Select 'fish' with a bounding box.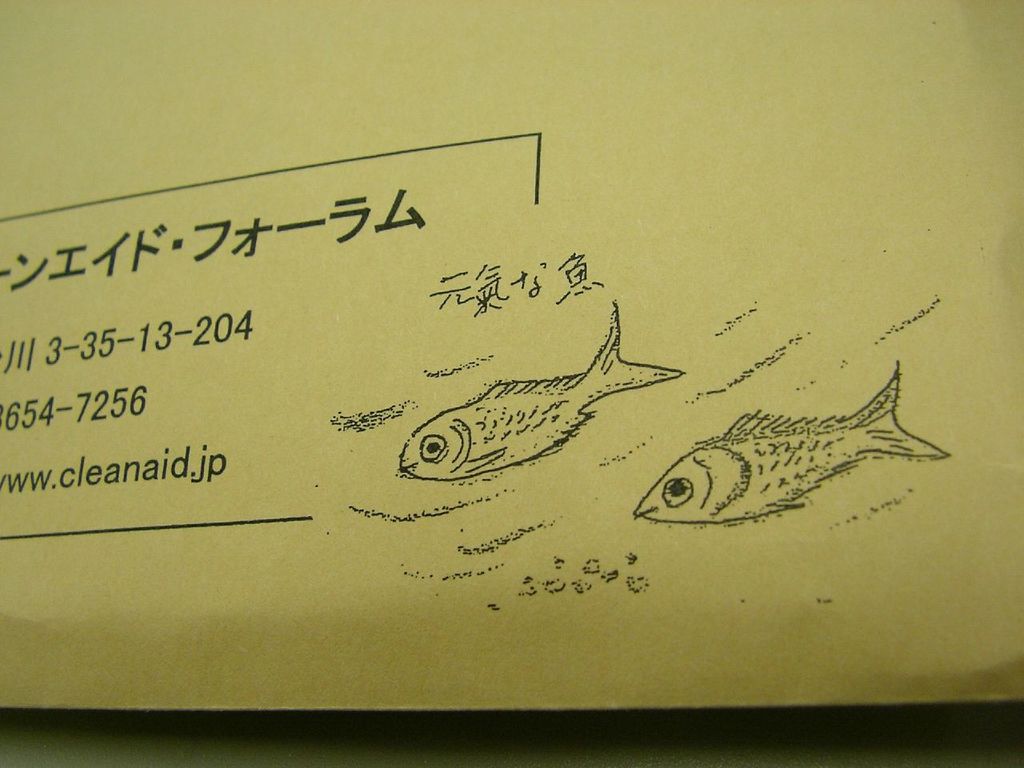
[x1=397, y1=302, x2=683, y2=482].
